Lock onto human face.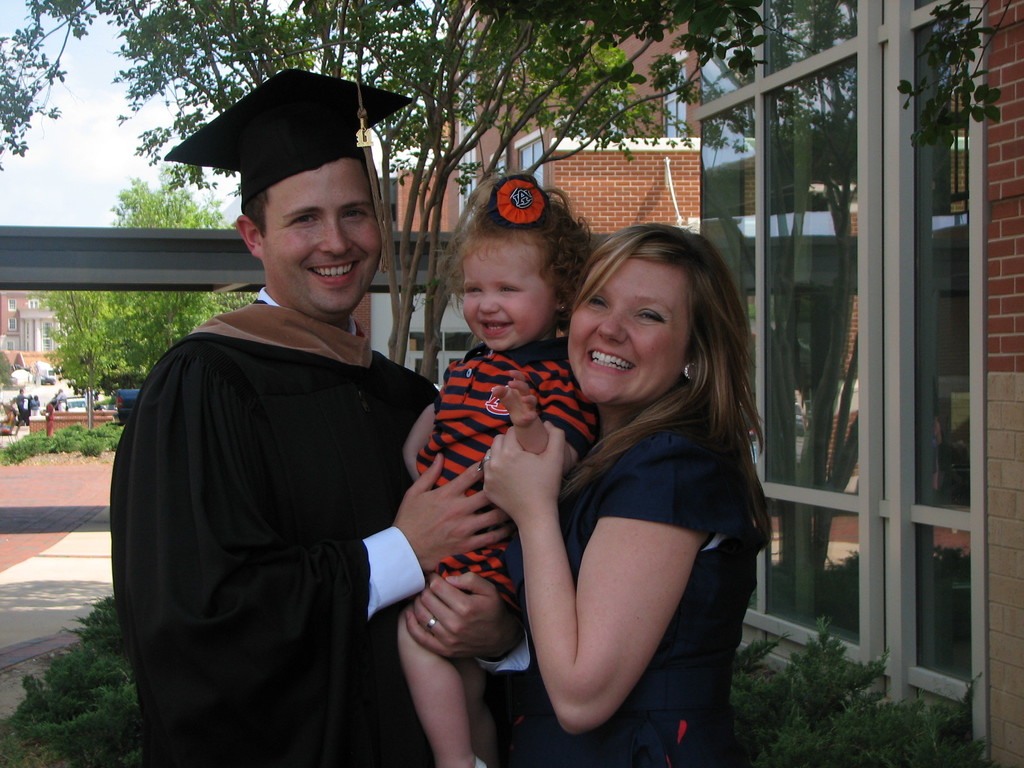
Locked: <box>459,232,550,349</box>.
